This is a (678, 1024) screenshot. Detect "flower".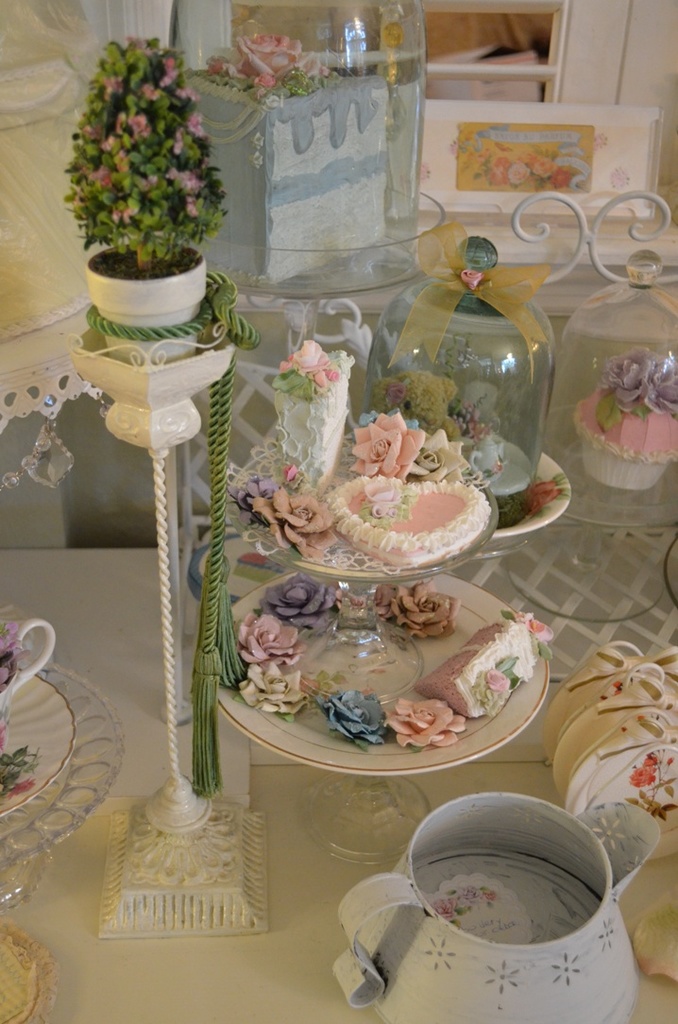
box(313, 689, 385, 742).
